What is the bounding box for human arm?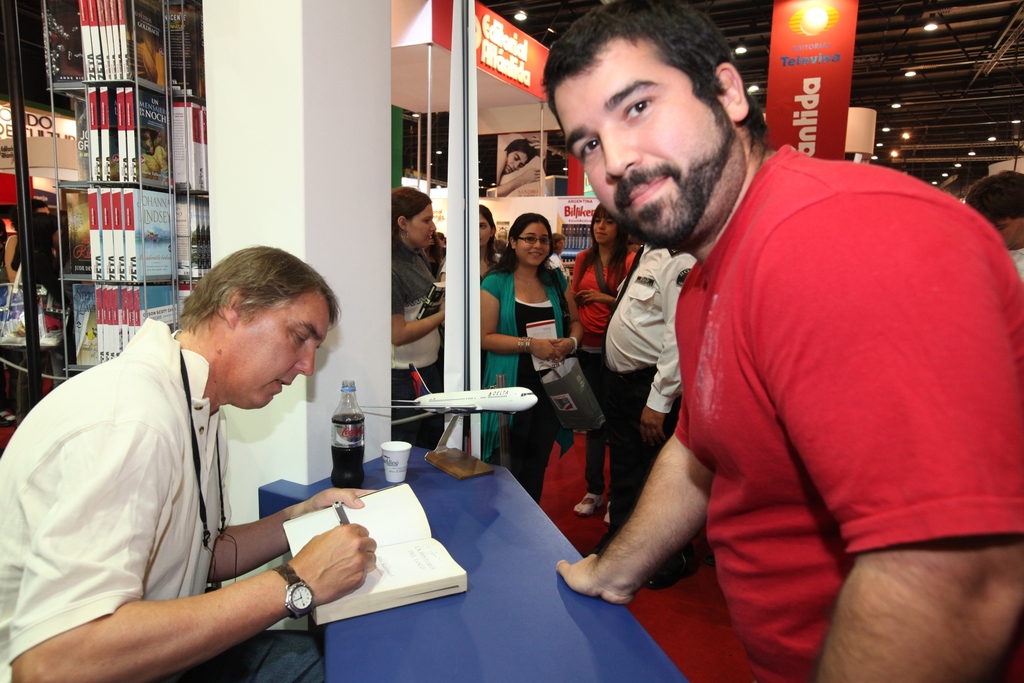
<box>586,422,721,631</box>.
